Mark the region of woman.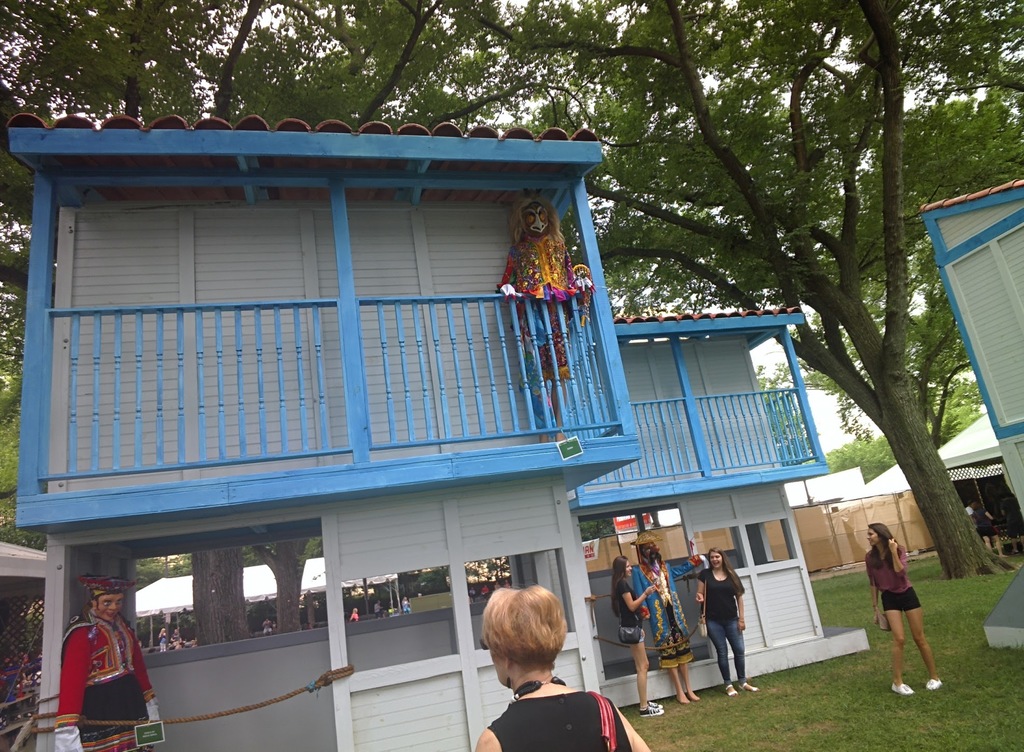
Region: <box>688,543,760,692</box>.
